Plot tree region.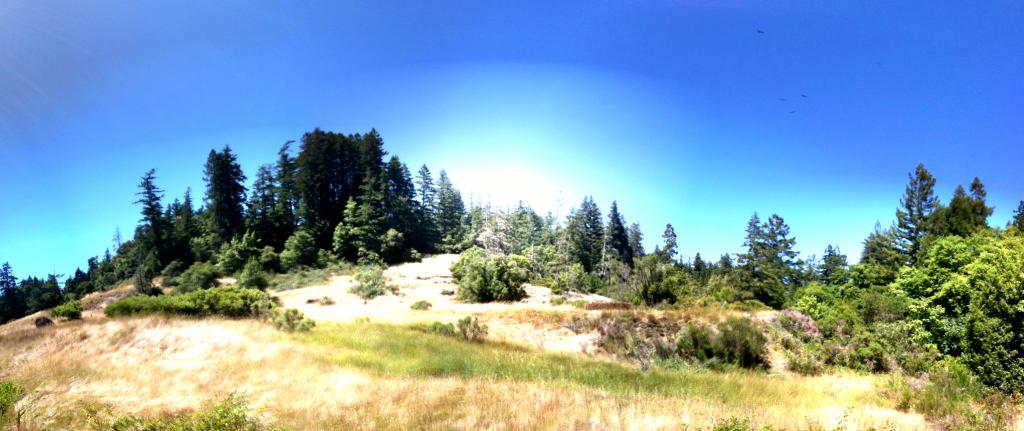
Plotted at bbox=(245, 161, 298, 266).
